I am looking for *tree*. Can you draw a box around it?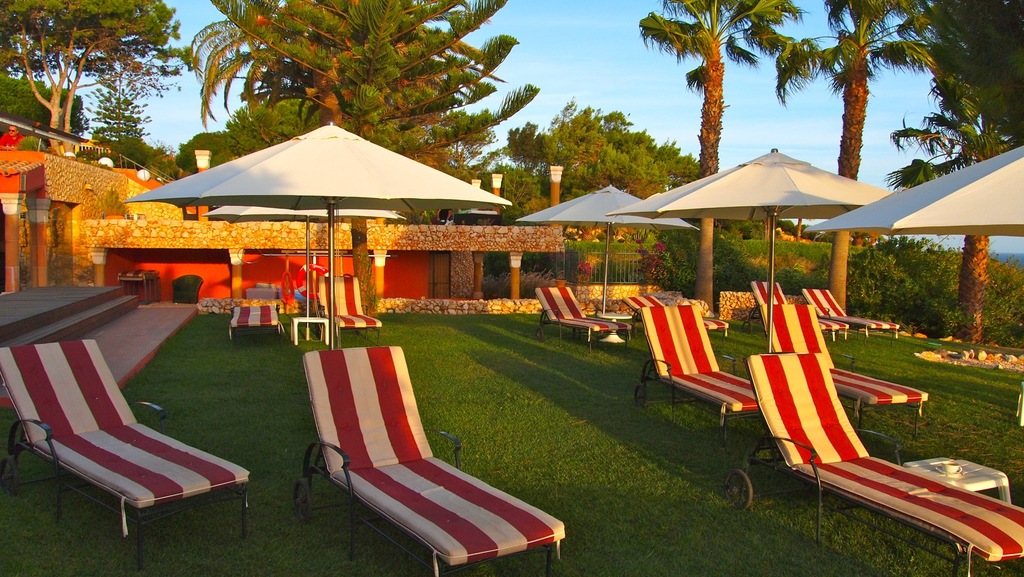
Sure, the bounding box is (637,0,814,329).
